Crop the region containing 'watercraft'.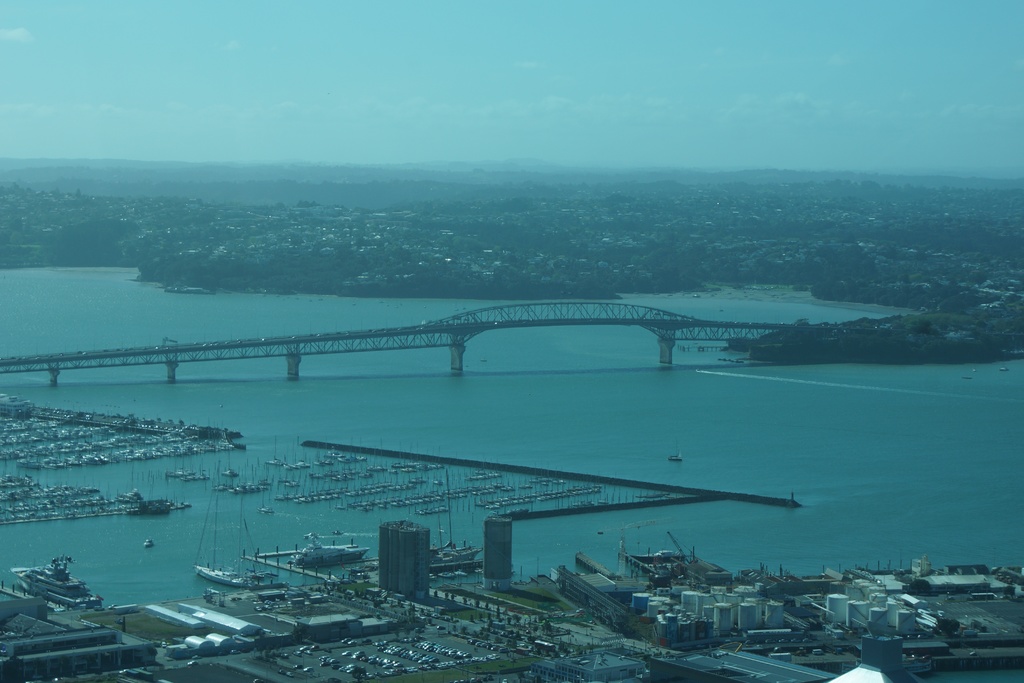
Crop region: pyautogui.locateOnScreen(478, 500, 494, 509).
